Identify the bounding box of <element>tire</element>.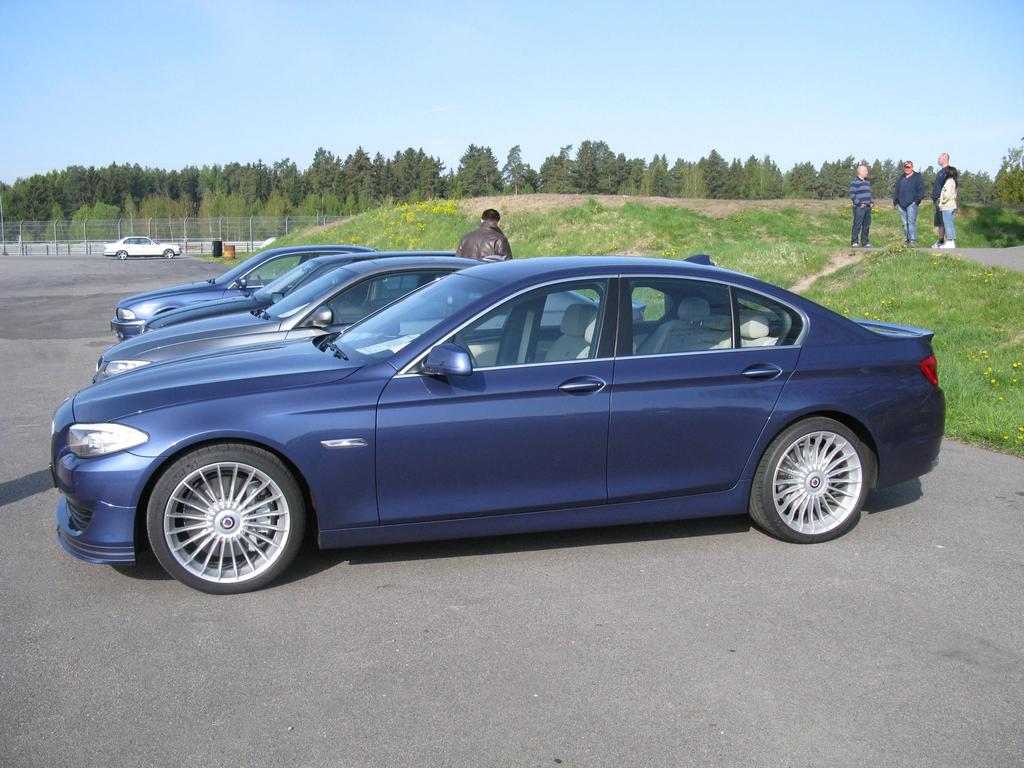
x1=753 y1=422 x2=876 y2=546.
